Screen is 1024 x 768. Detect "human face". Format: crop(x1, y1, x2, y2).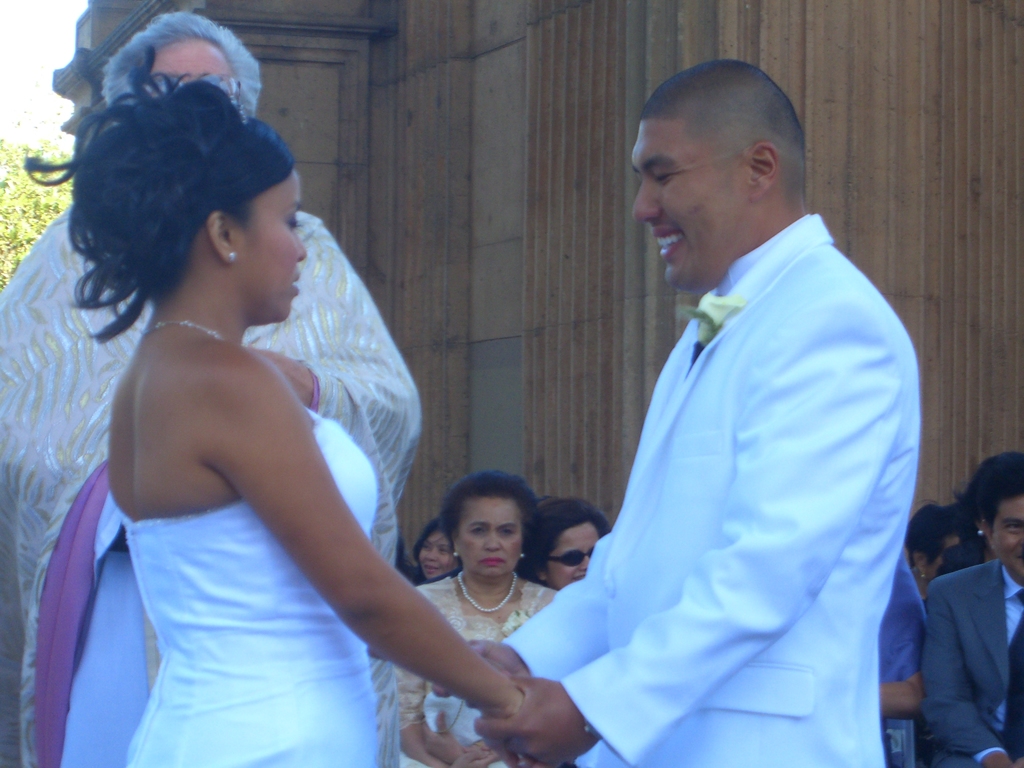
crop(463, 499, 520, 580).
